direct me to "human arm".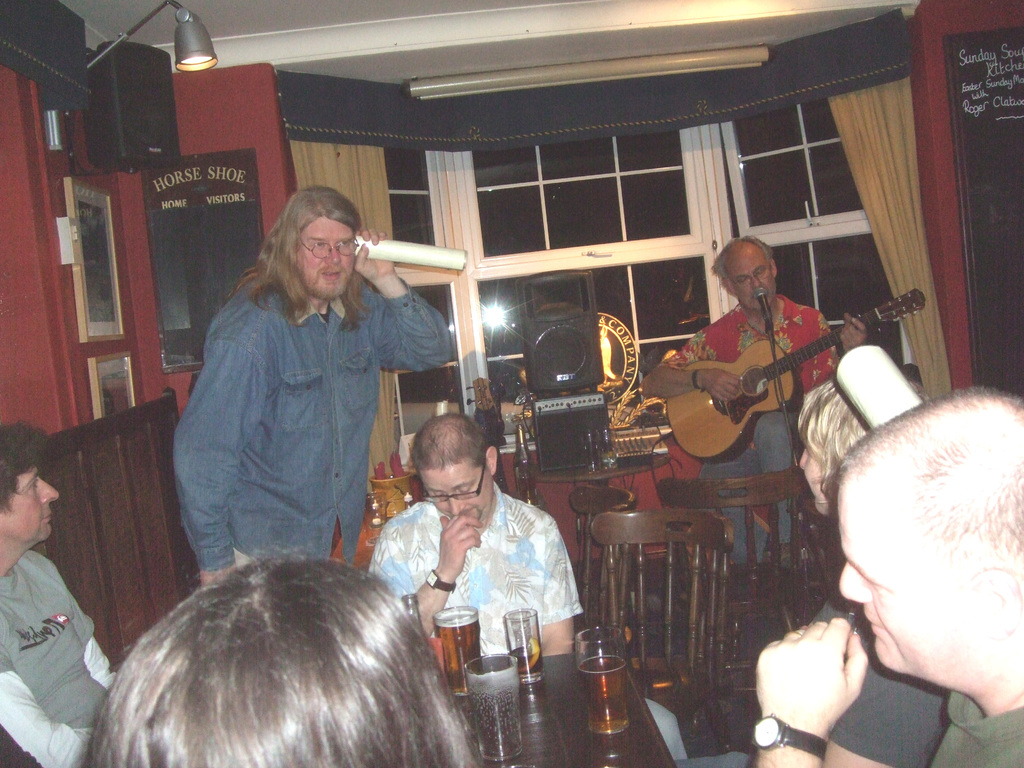
Direction: Rect(26, 549, 125, 678).
